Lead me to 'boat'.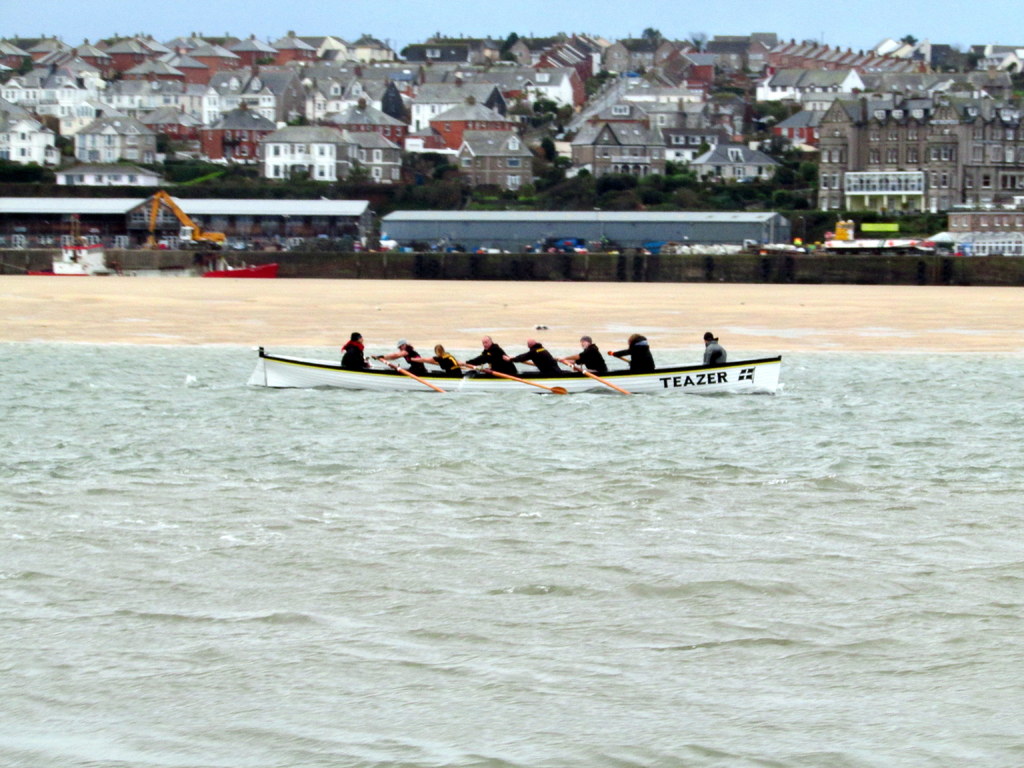
Lead to rect(255, 349, 781, 395).
